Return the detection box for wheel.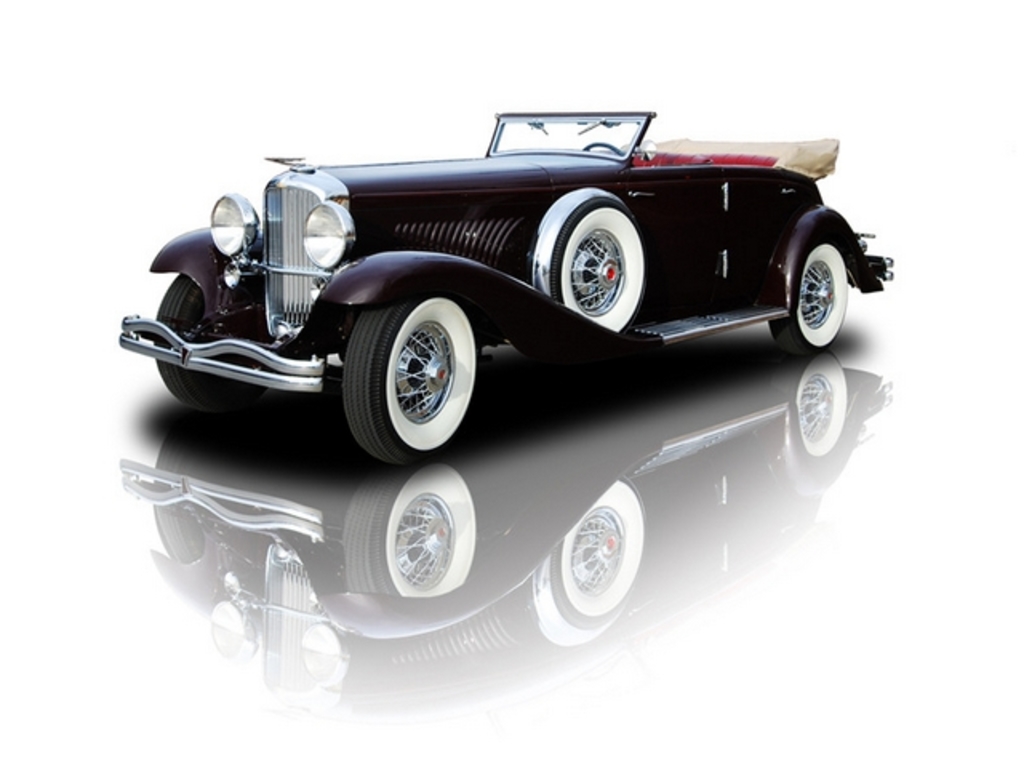
(x1=774, y1=211, x2=870, y2=347).
